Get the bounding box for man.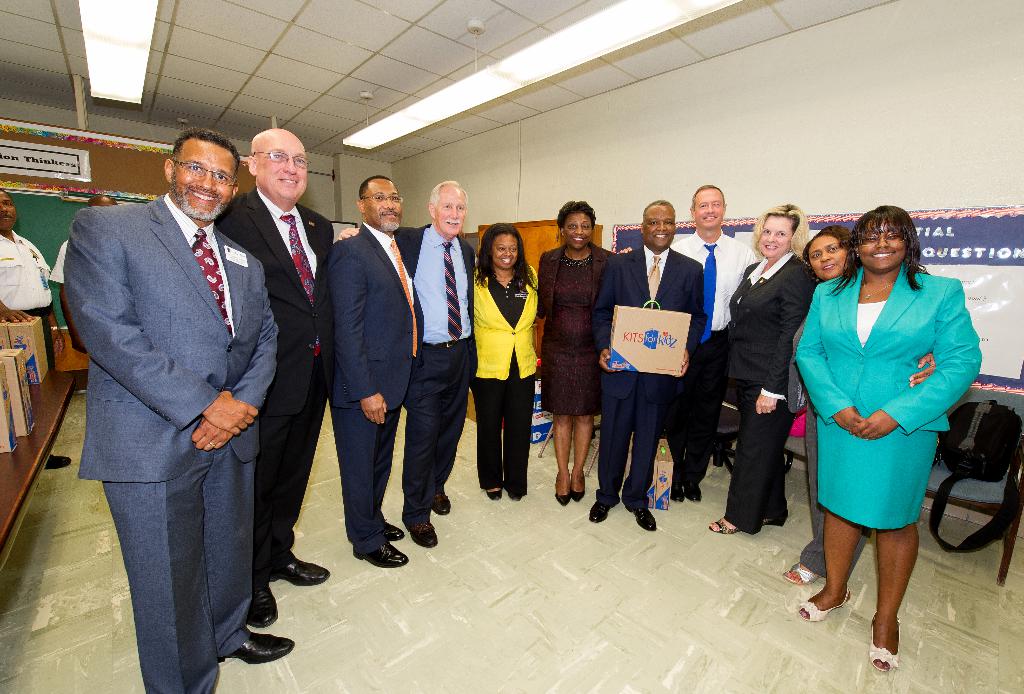
0 189 68 471.
